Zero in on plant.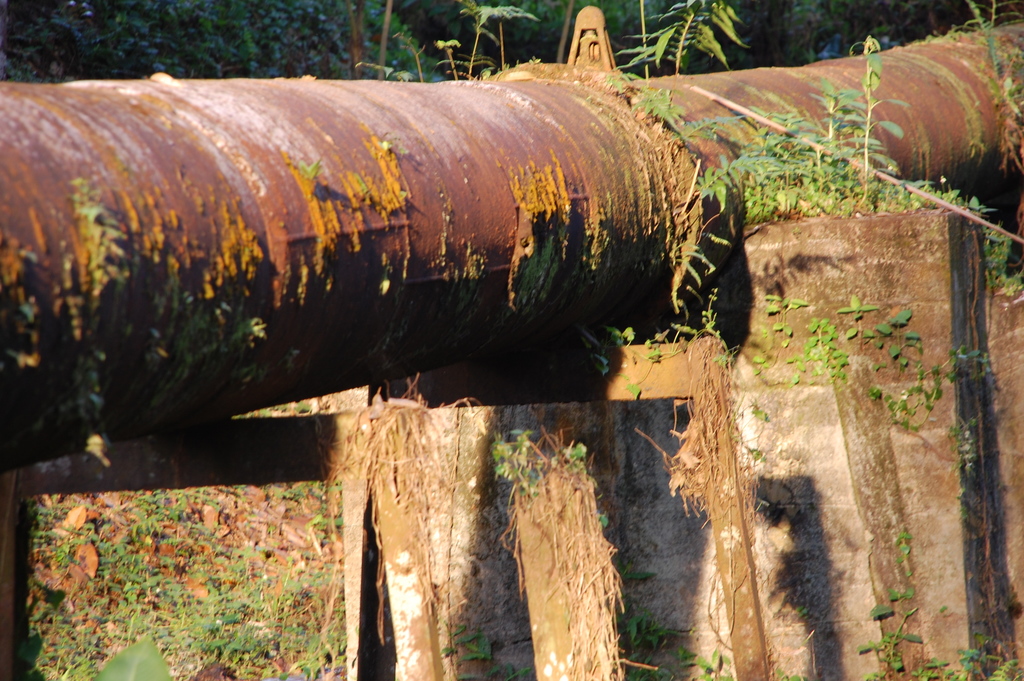
Zeroed in: <region>16, 299, 38, 326</region>.
